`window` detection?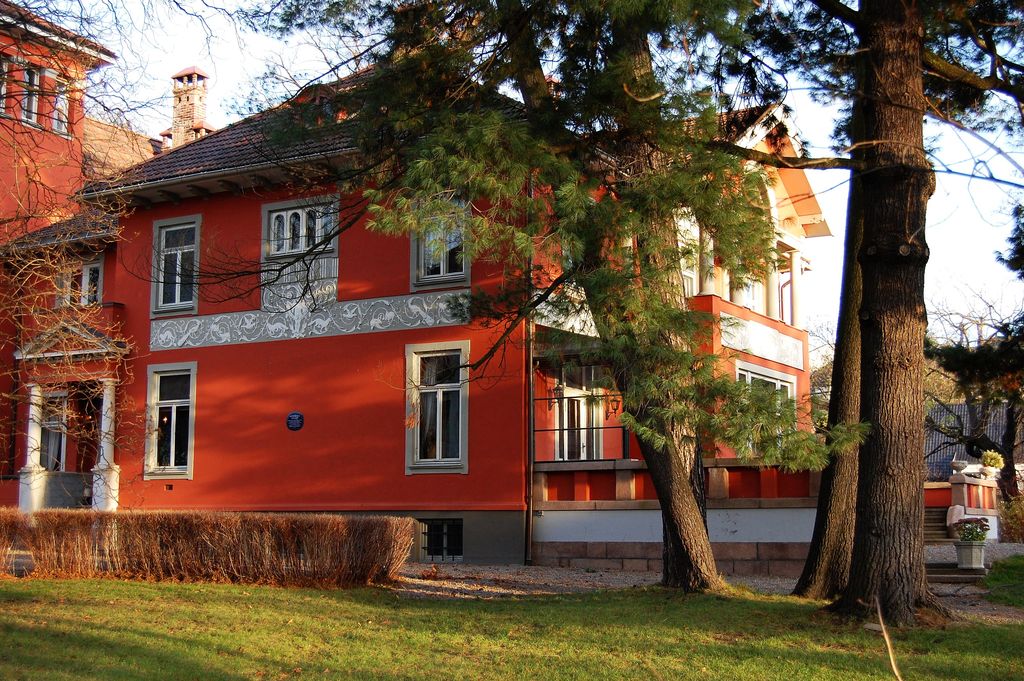
266,197,337,262
